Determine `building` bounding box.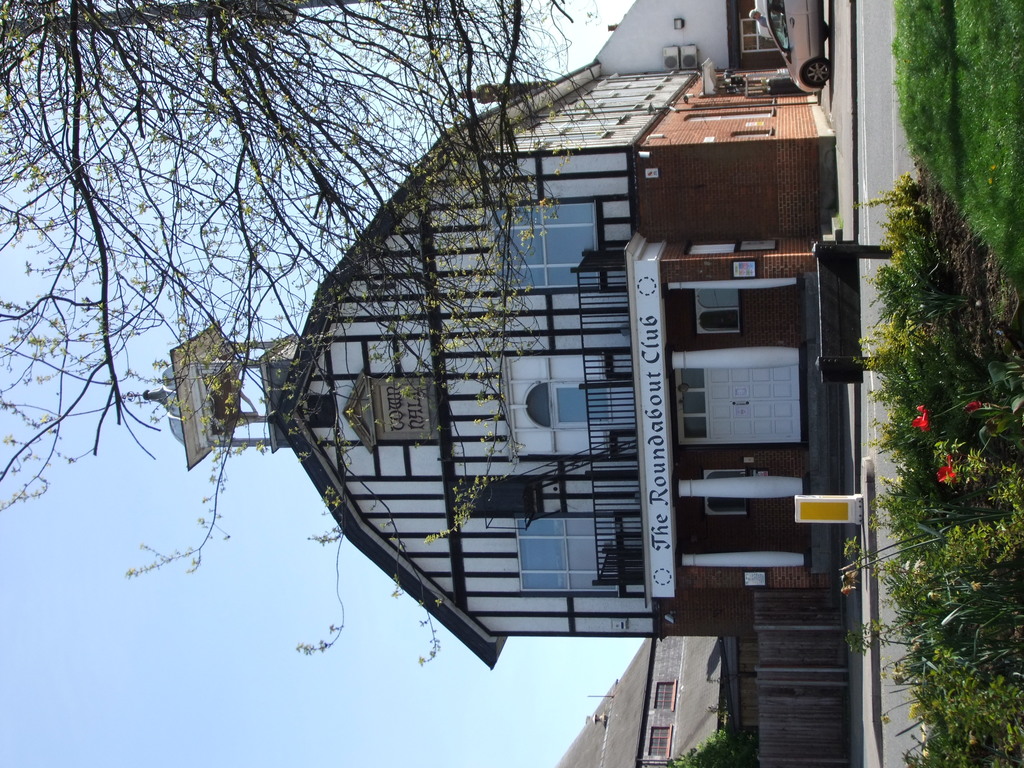
Determined: (left=143, top=0, right=830, bottom=639).
